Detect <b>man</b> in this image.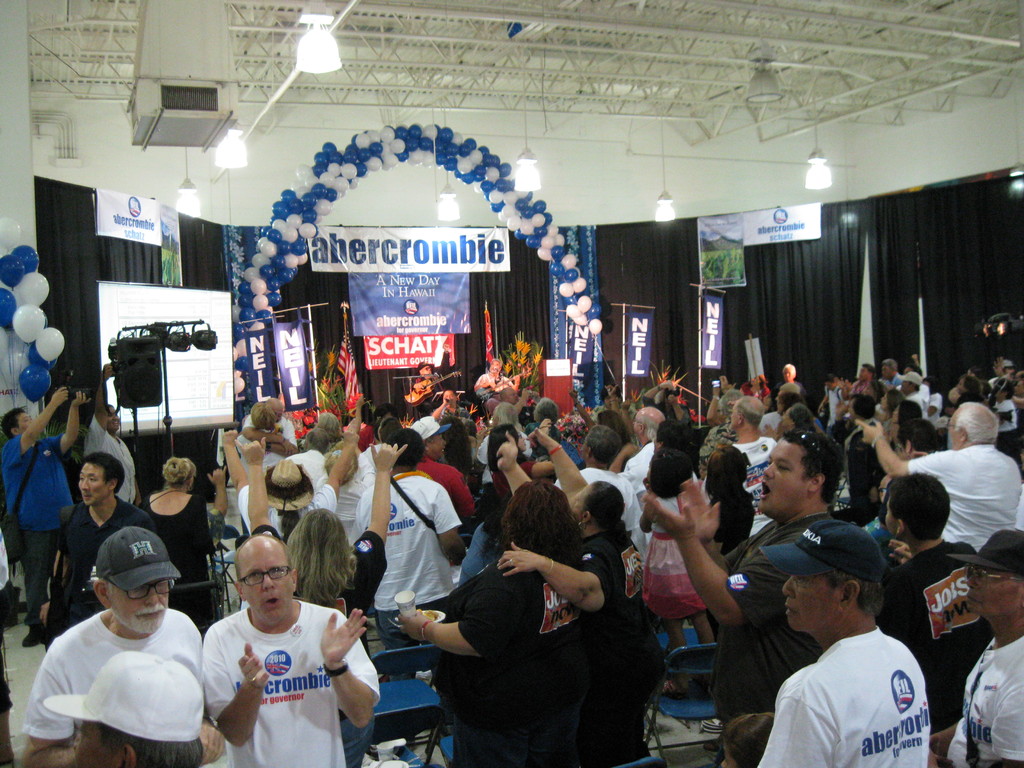
Detection: bbox=[41, 647, 205, 767].
